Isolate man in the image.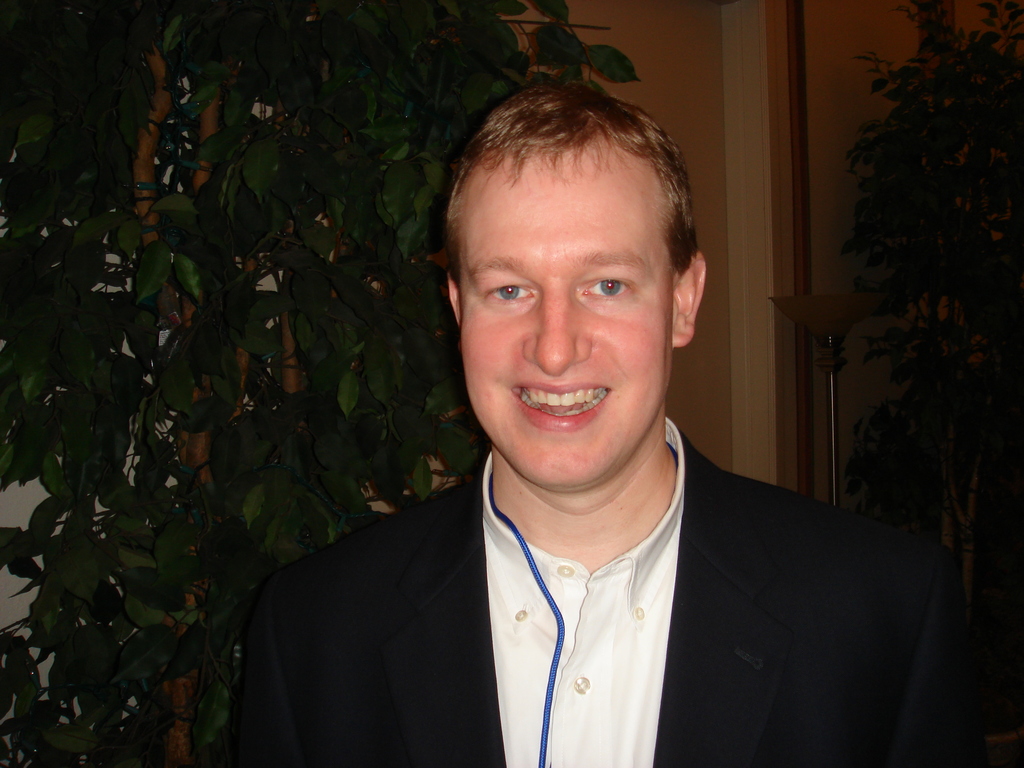
Isolated region: 212, 115, 950, 746.
